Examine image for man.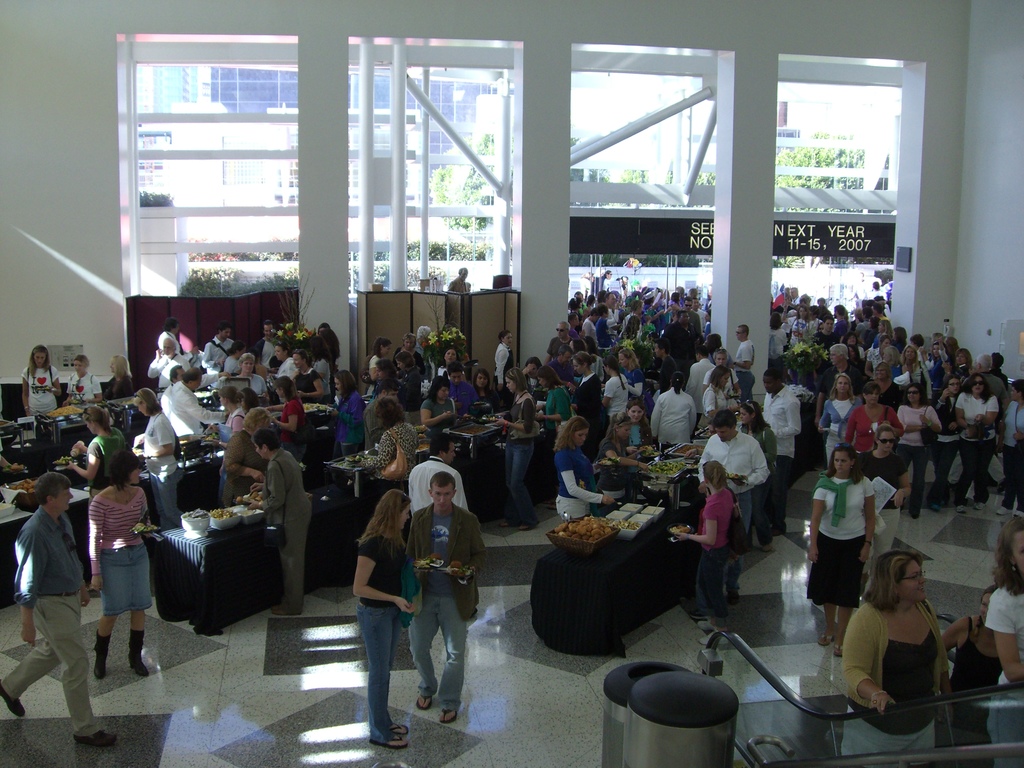
Examination result: (left=145, top=335, right=190, bottom=397).
